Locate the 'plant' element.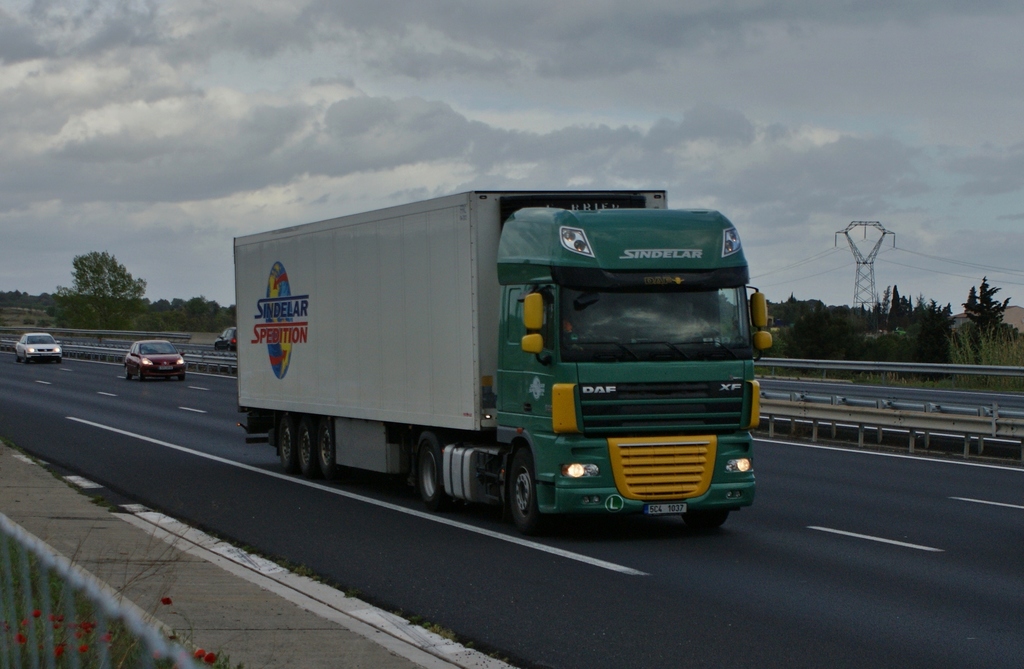
Element bbox: [x1=1, y1=497, x2=252, y2=668].
